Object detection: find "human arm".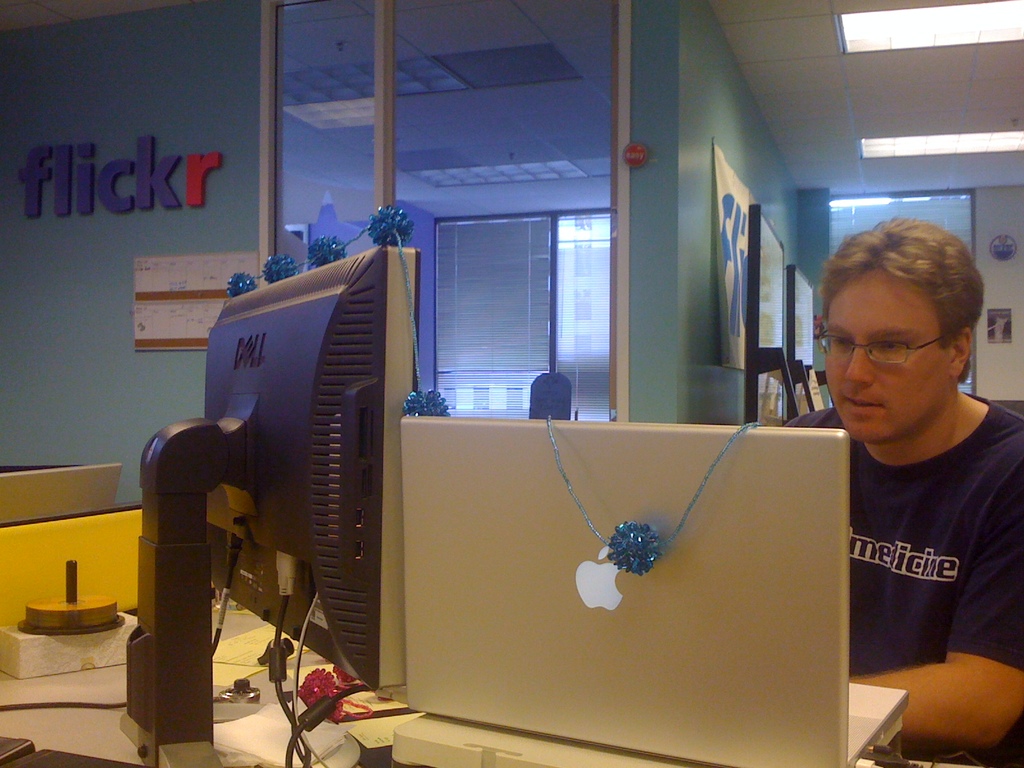
Rect(855, 450, 1023, 740).
